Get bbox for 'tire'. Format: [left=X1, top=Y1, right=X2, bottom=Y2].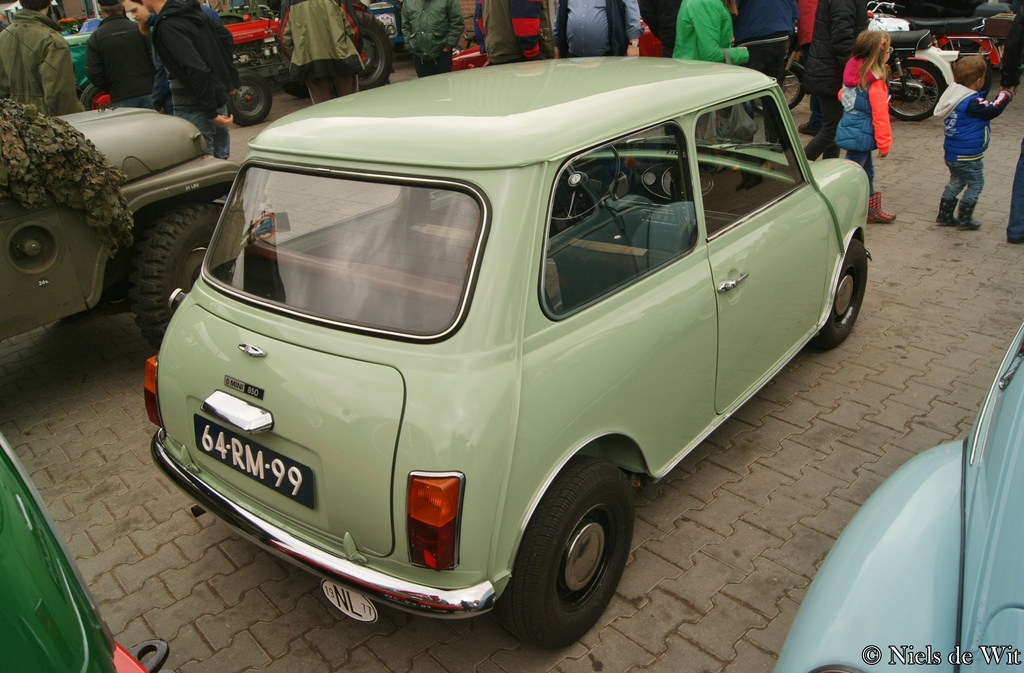
[left=227, top=76, right=273, bottom=125].
